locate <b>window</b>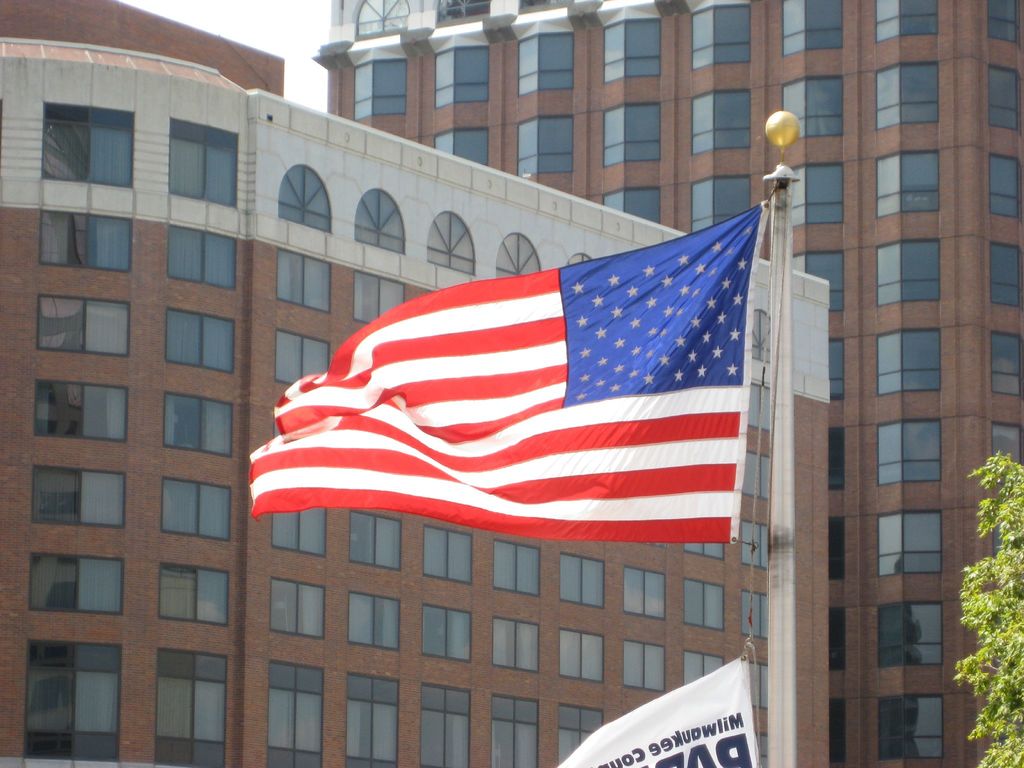
[left=874, top=0, right=941, bottom=48]
